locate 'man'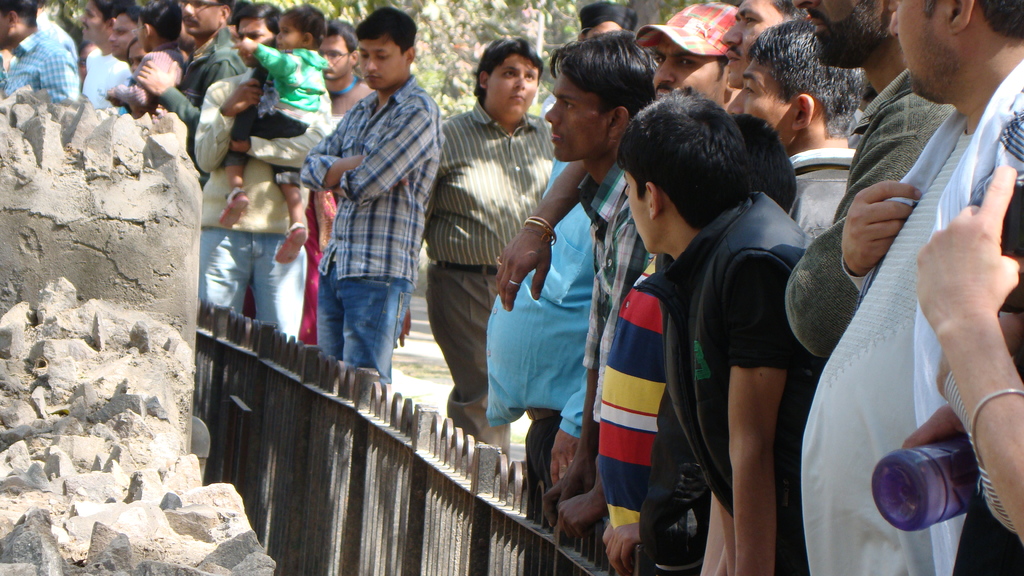
(x1=580, y1=1, x2=622, y2=47)
